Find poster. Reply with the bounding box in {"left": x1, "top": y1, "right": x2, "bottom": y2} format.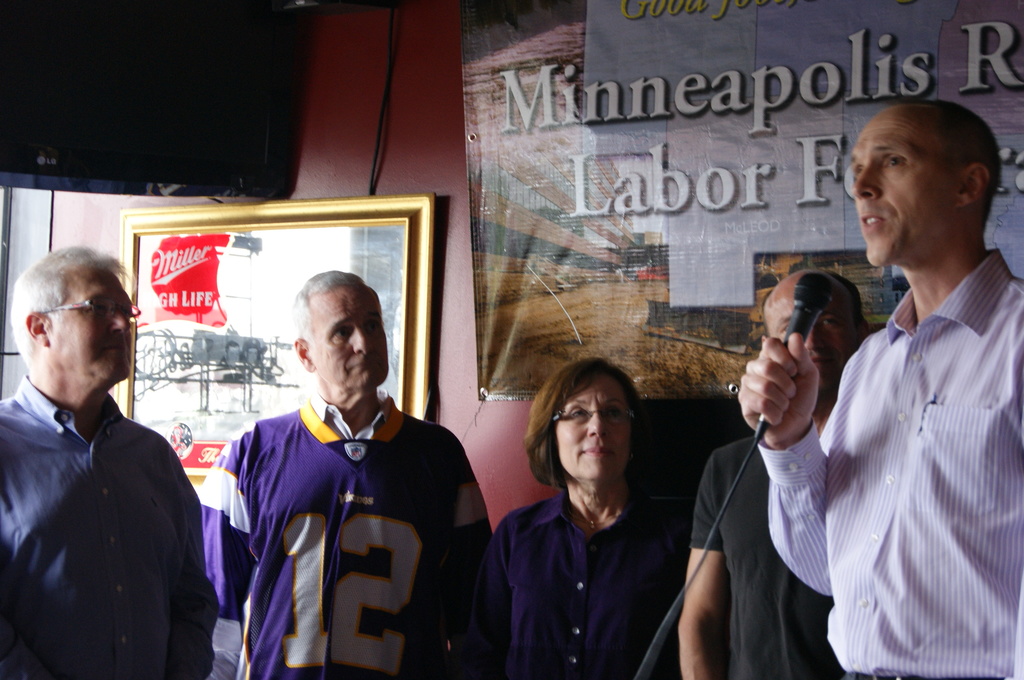
{"left": 456, "top": 0, "right": 1023, "bottom": 402}.
